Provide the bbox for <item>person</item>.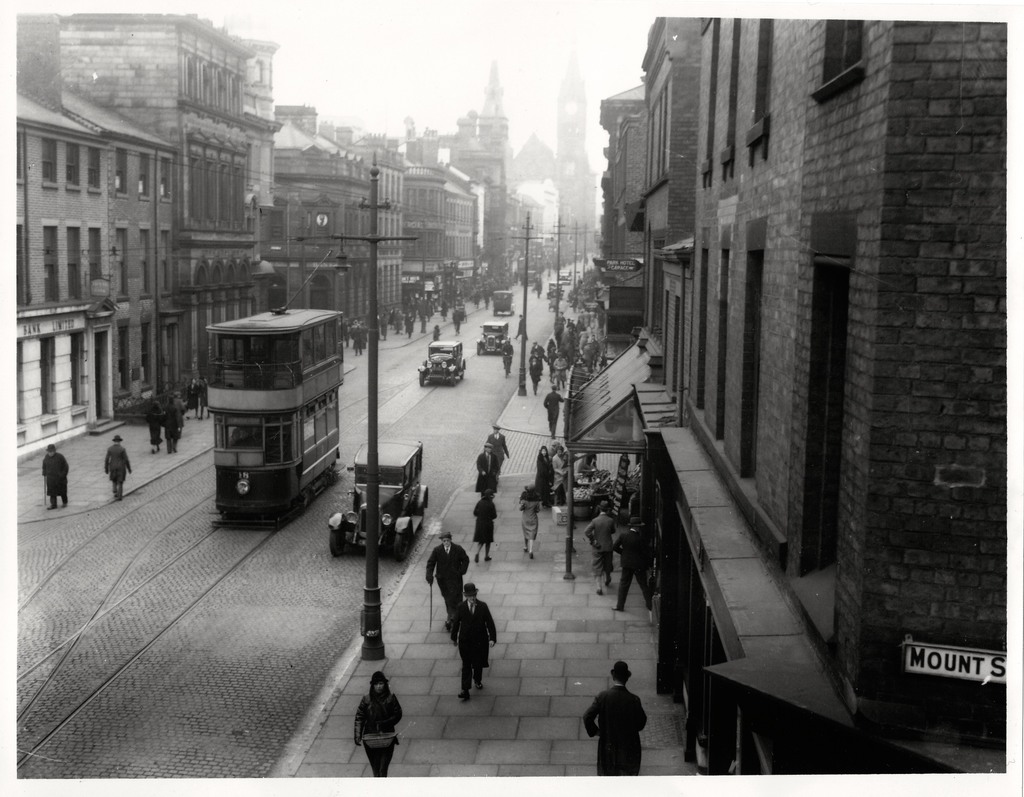
bbox=[196, 379, 211, 421].
